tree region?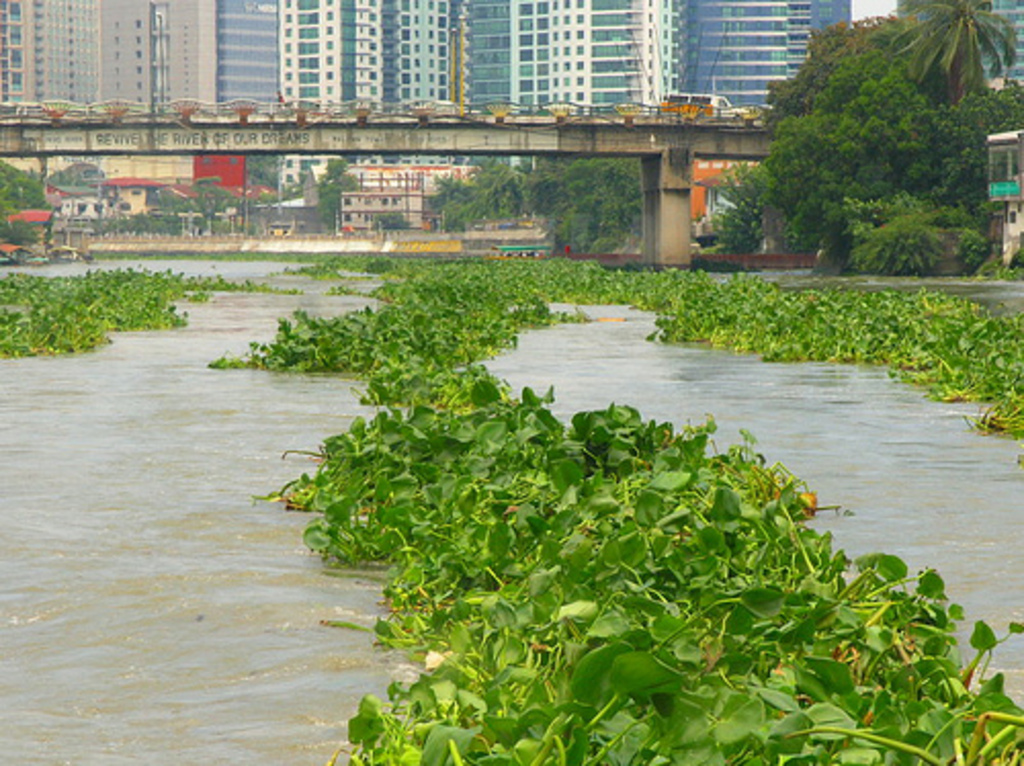
[left=377, top=209, right=408, bottom=227]
